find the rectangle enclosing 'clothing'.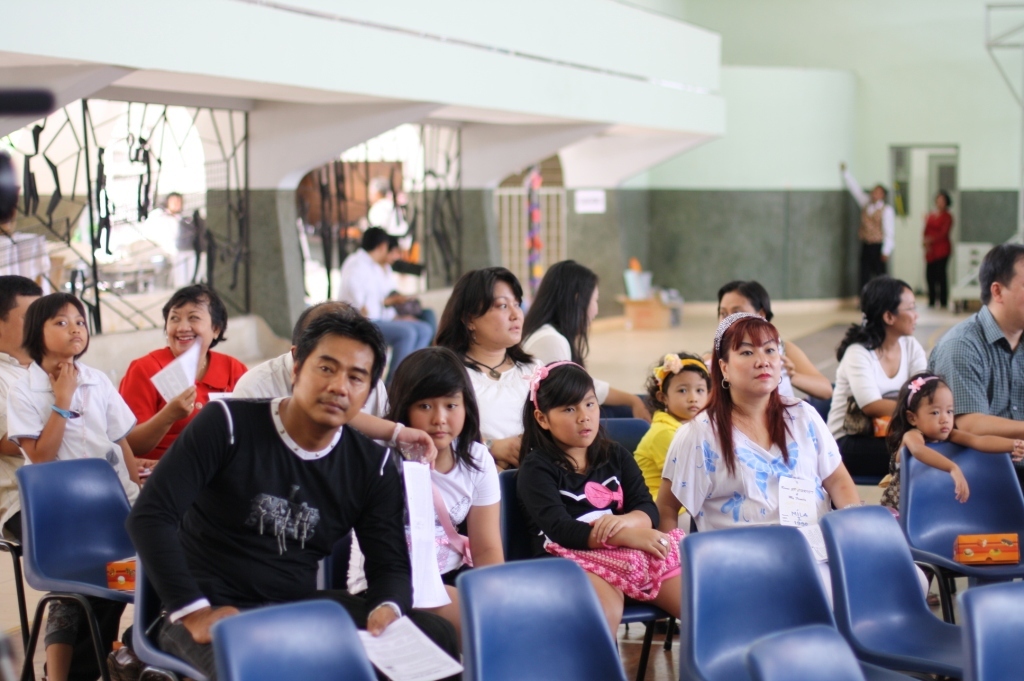
x1=619, y1=271, x2=687, y2=325.
